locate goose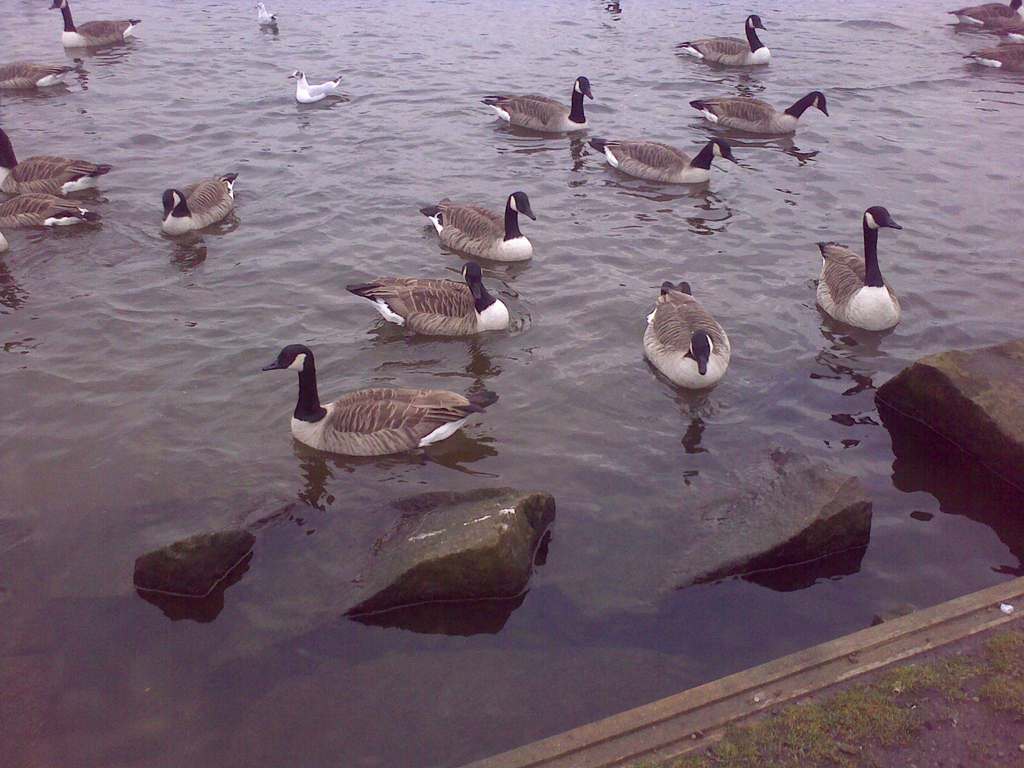
<box>953,0,1018,30</box>
